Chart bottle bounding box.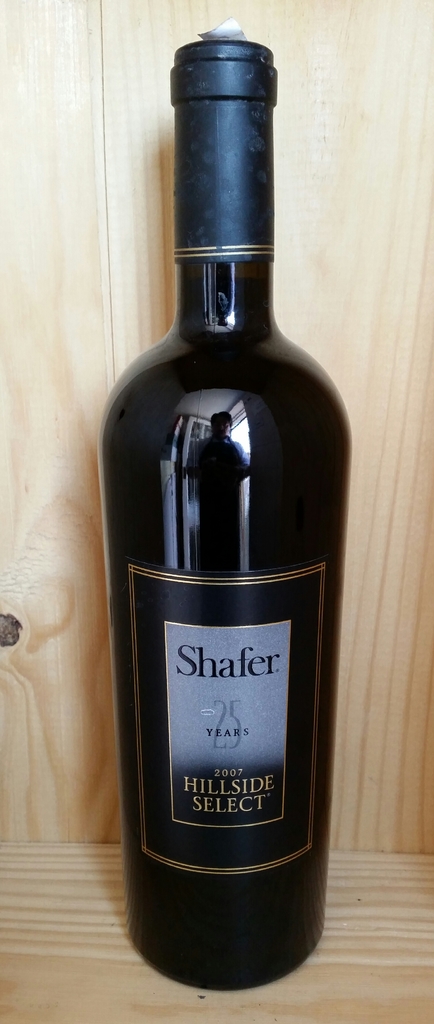
Charted: [104,61,328,966].
